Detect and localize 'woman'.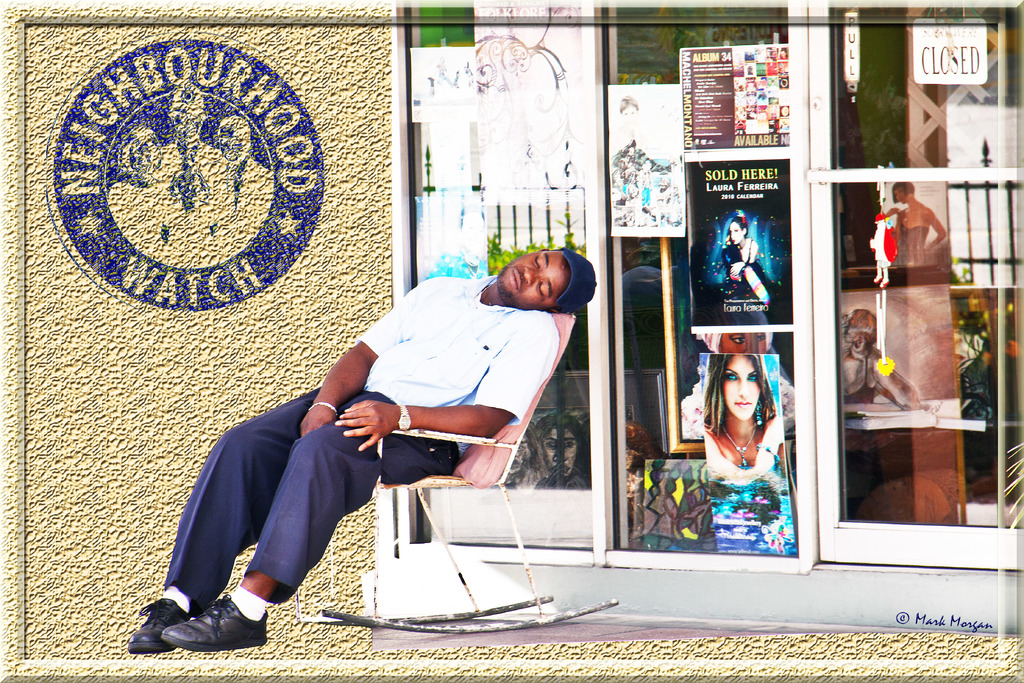
Localized at (x1=700, y1=356, x2=791, y2=500).
